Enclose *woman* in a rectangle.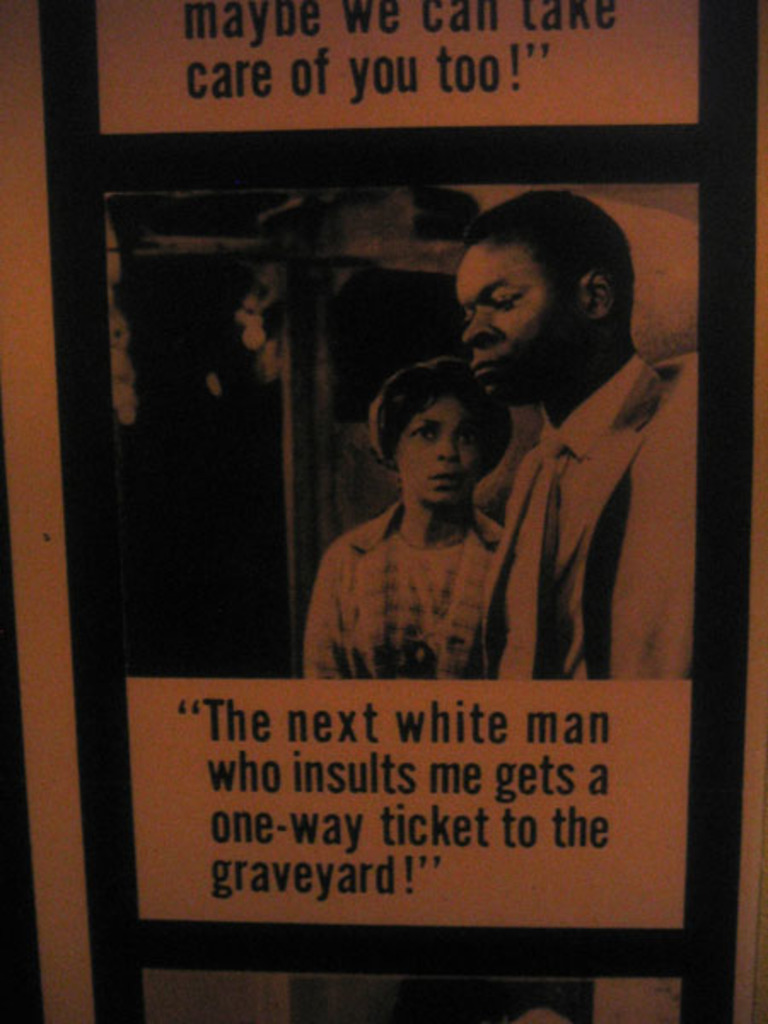
<box>304,362,519,1022</box>.
